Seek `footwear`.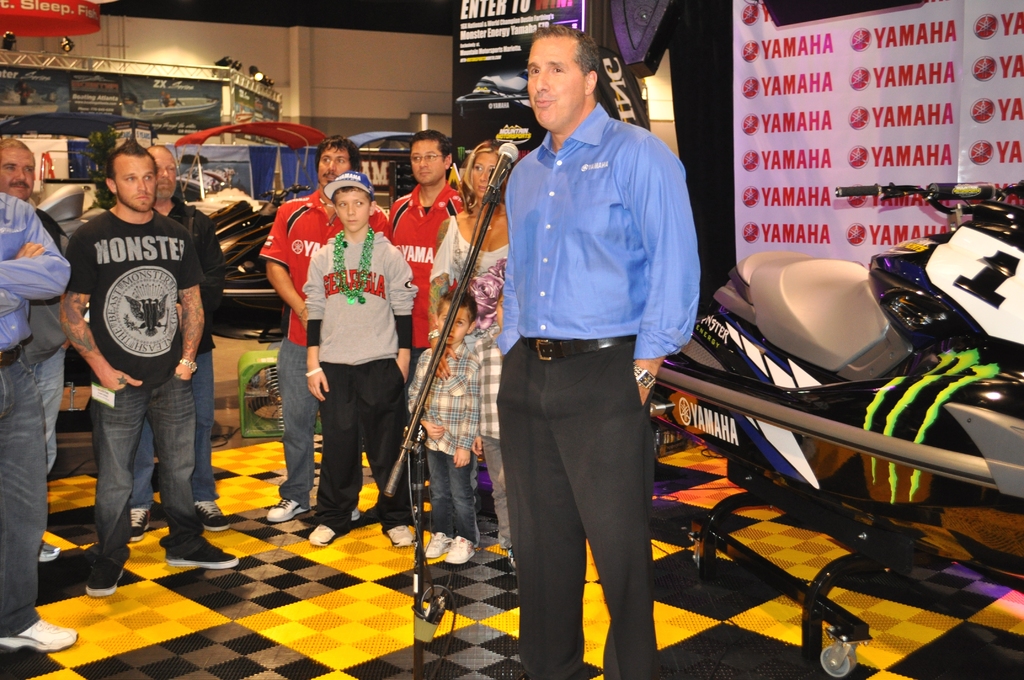
<bbox>448, 537, 476, 567</bbox>.
